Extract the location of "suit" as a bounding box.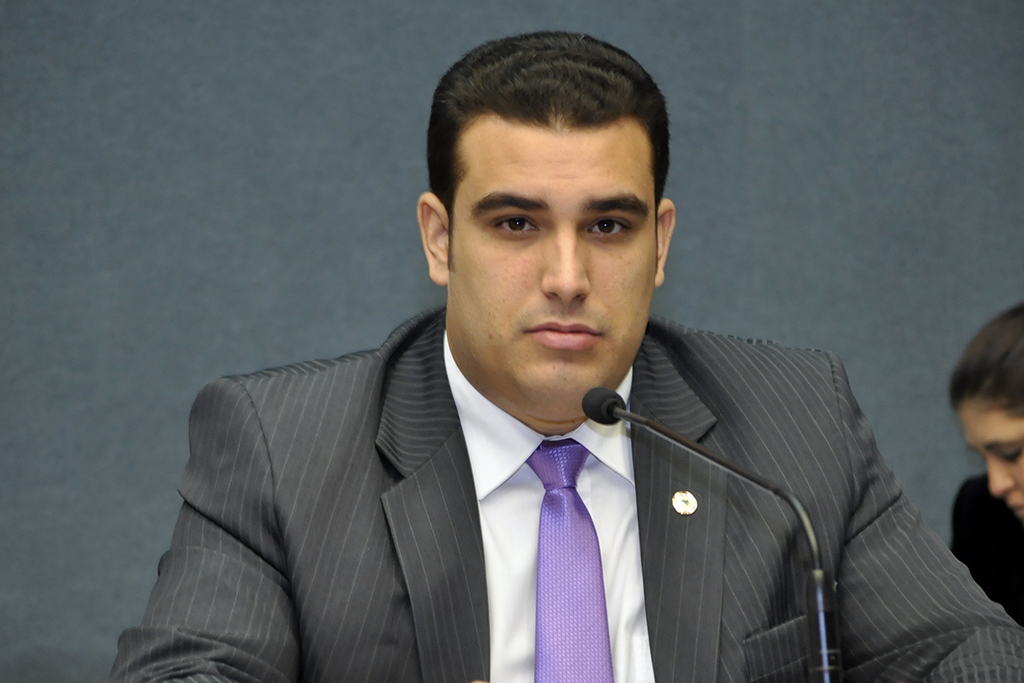
166:191:919:673.
